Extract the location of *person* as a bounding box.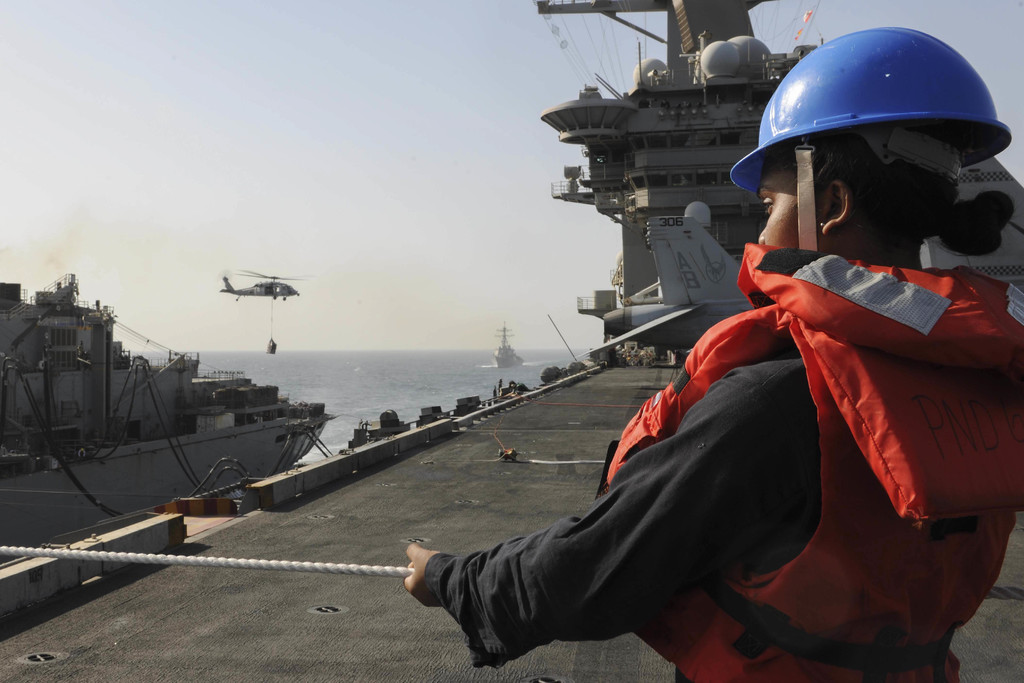
detection(405, 122, 1023, 682).
